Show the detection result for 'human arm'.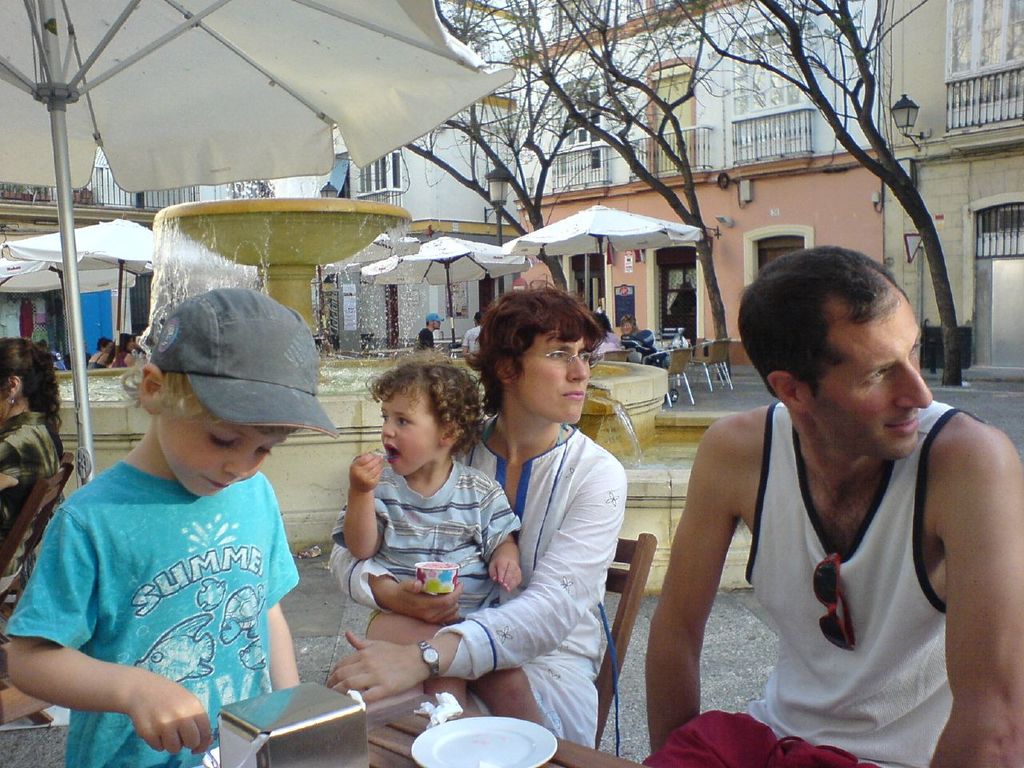
{"x1": 318, "y1": 448, "x2": 627, "y2": 706}.
